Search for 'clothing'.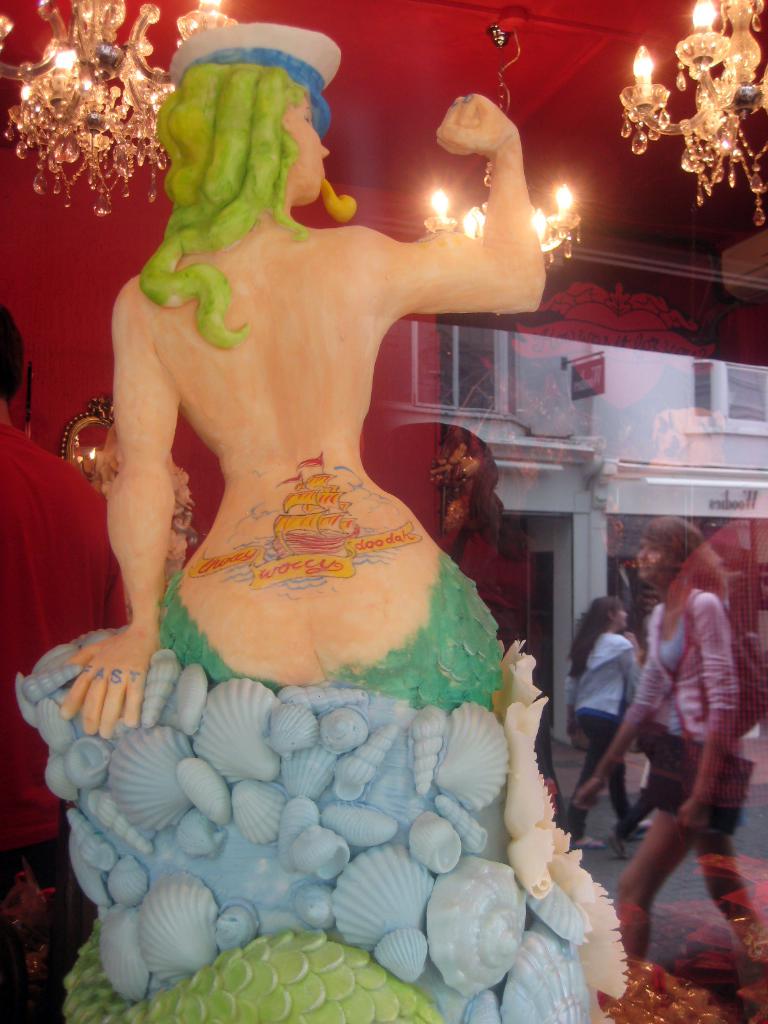
Found at (x1=19, y1=543, x2=600, y2=1023).
